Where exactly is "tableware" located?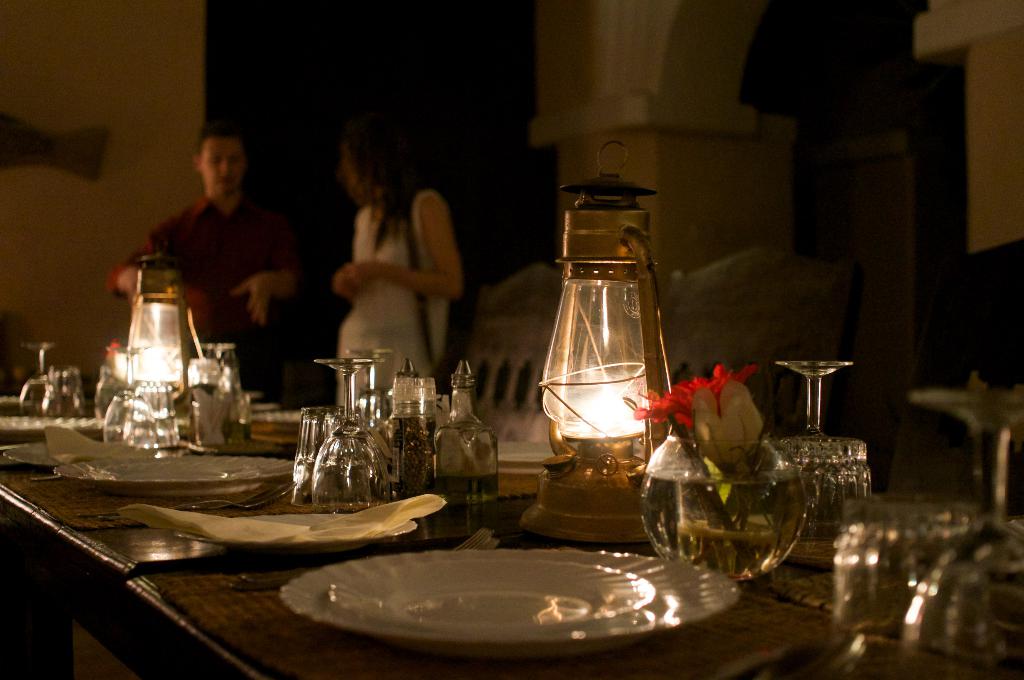
Its bounding box is <bbox>309, 354, 392, 518</bbox>.
